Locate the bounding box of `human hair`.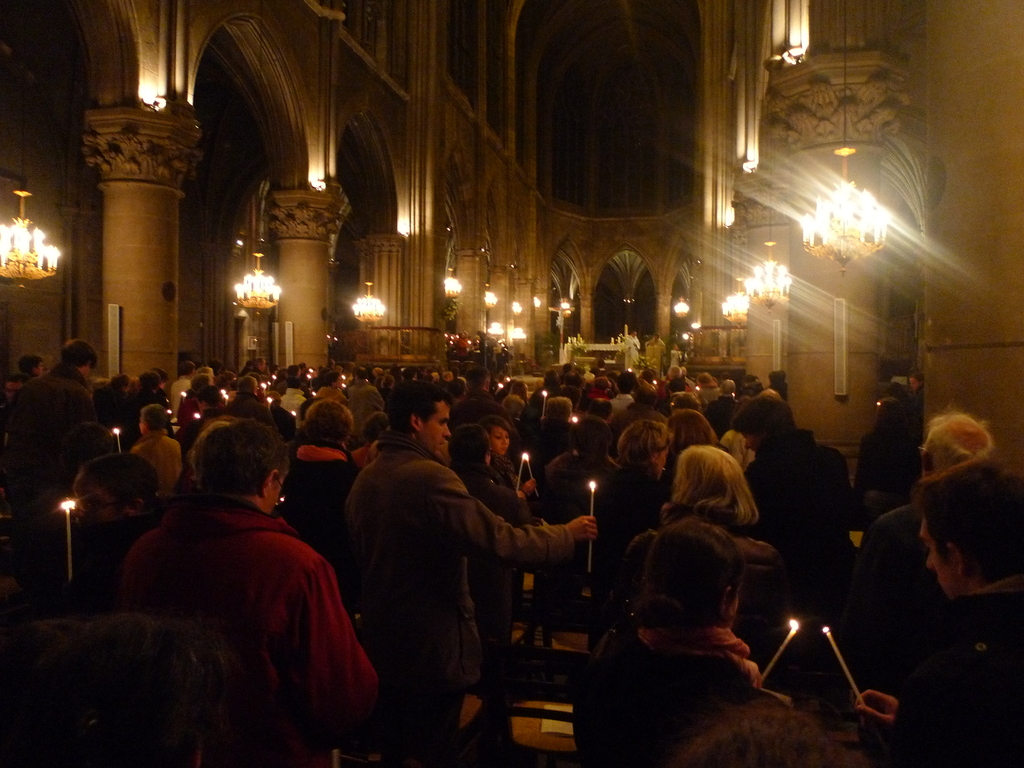
Bounding box: BBox(59, 337, 99, 366).
